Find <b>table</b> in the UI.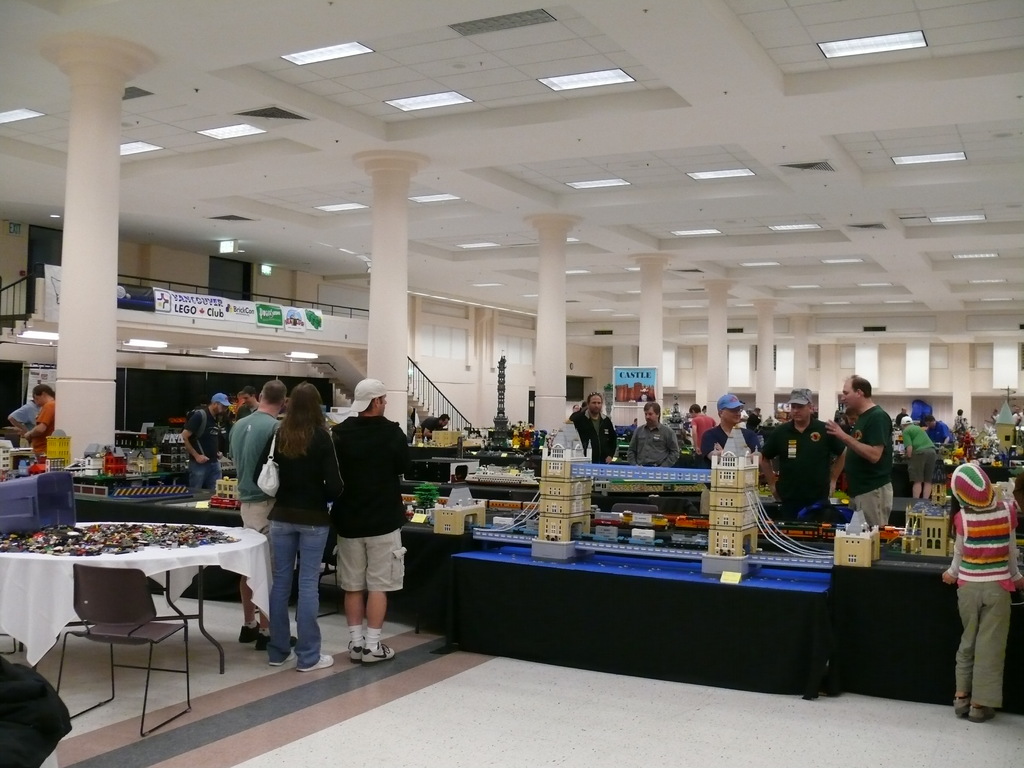
UI element at (x1=26, y1=514, x2=267, y2=691).
